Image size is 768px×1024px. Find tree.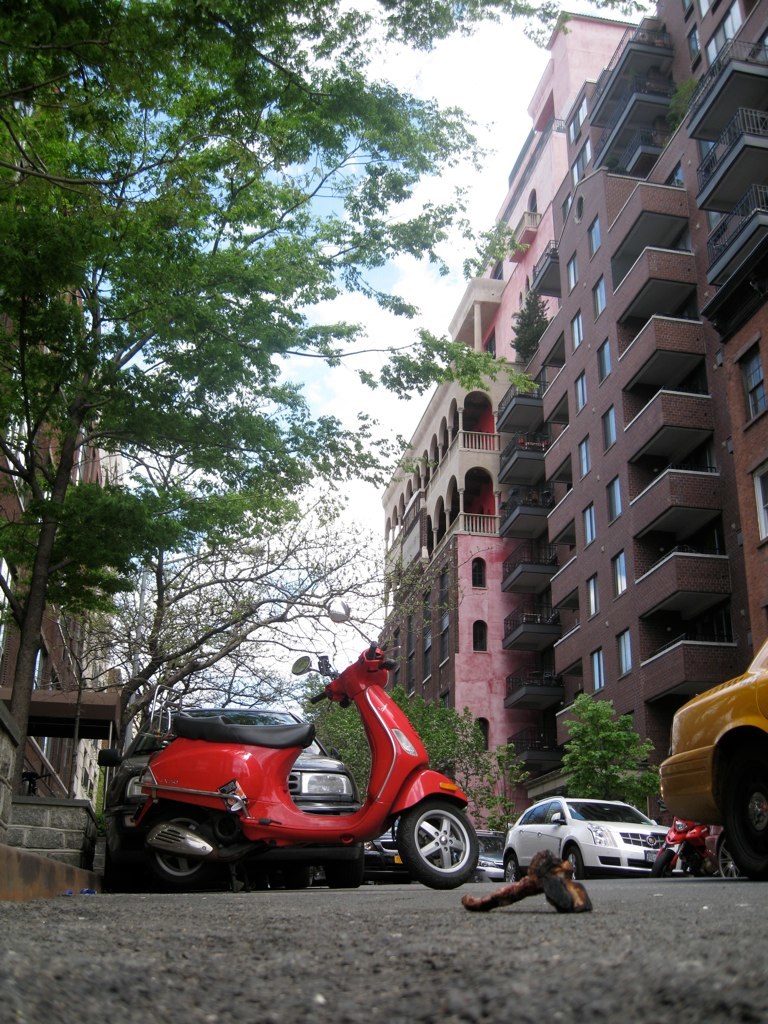
bbox=(0, 92, 550, 720).
